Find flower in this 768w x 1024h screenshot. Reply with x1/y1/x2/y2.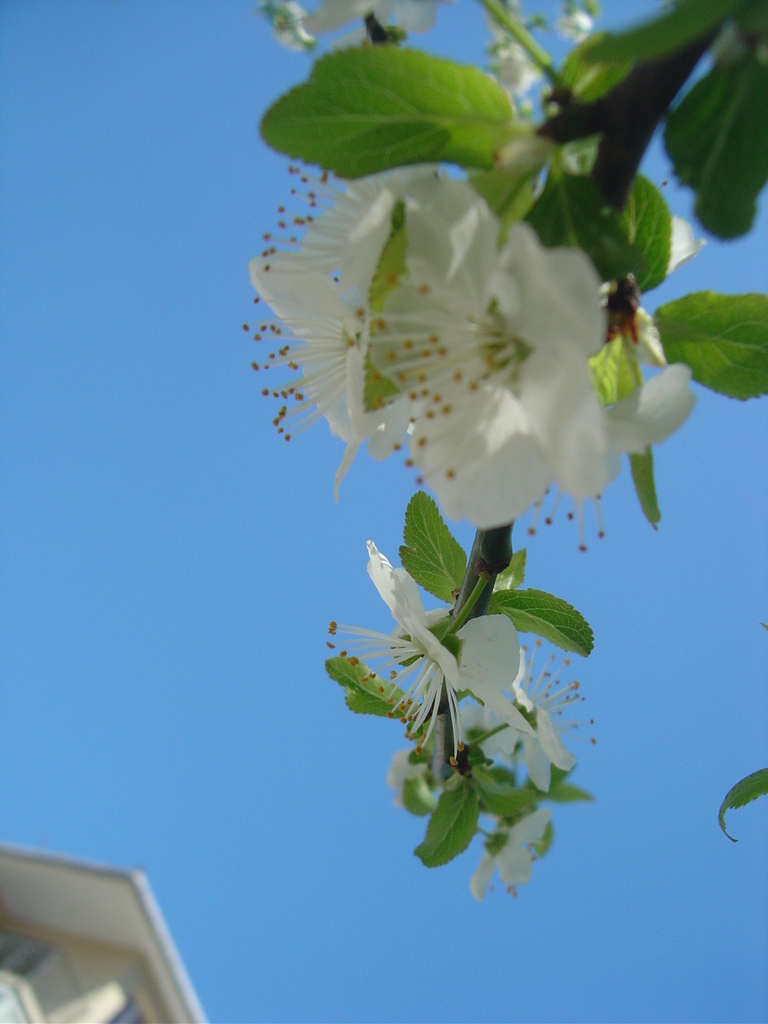
462/641/596/790.
